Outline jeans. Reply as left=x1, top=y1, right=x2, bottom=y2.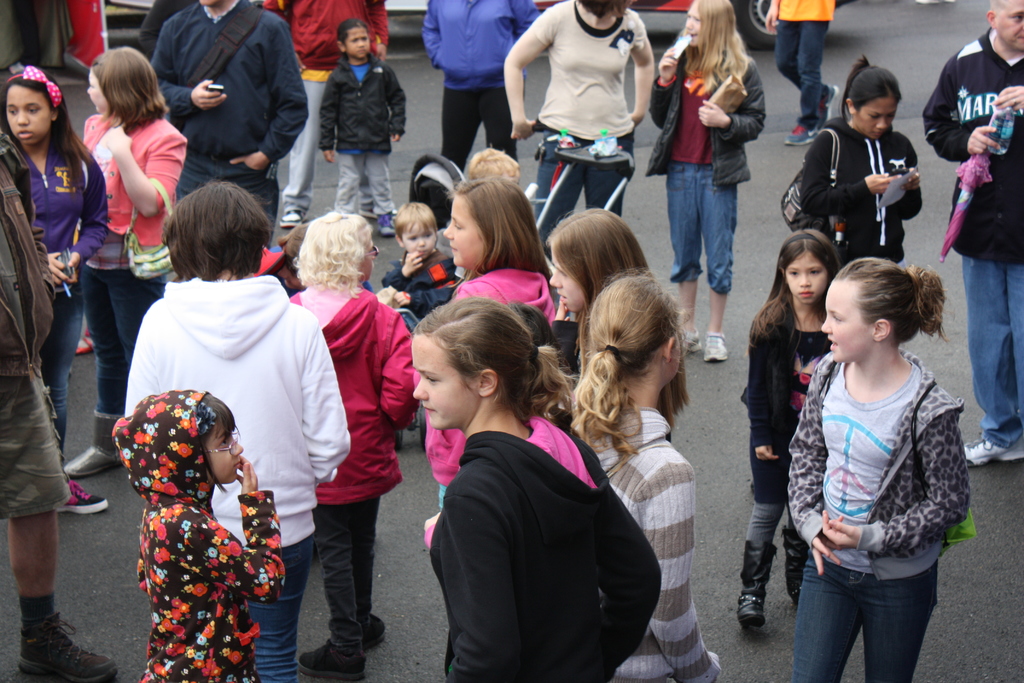
left=667, top=167, right=739, bottom=293.
